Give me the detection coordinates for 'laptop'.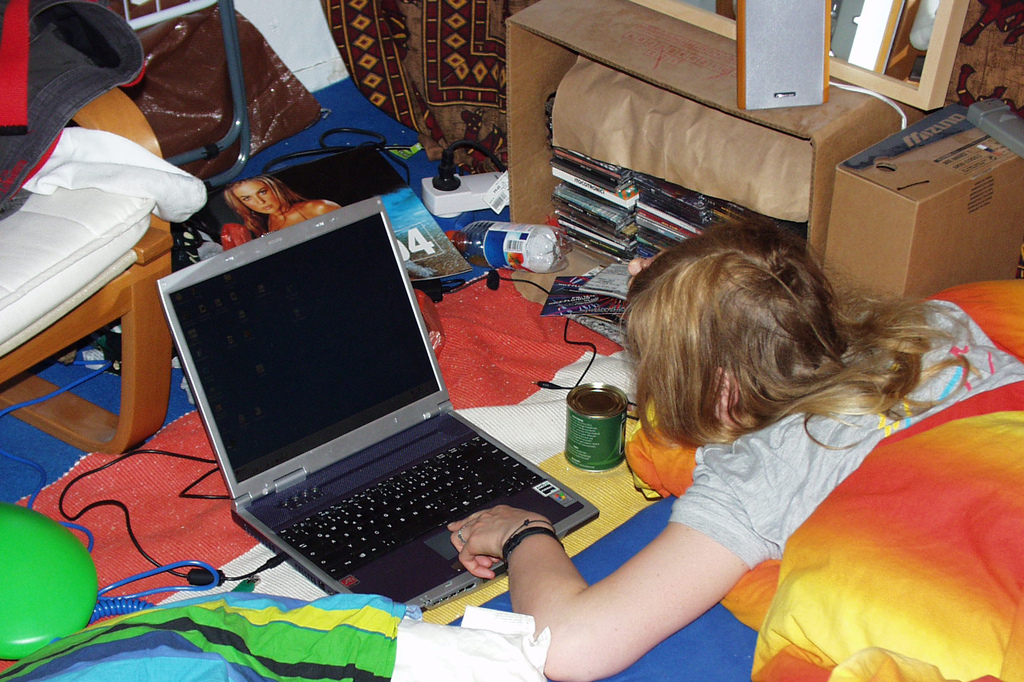
box(173, 194, 590, 611).
